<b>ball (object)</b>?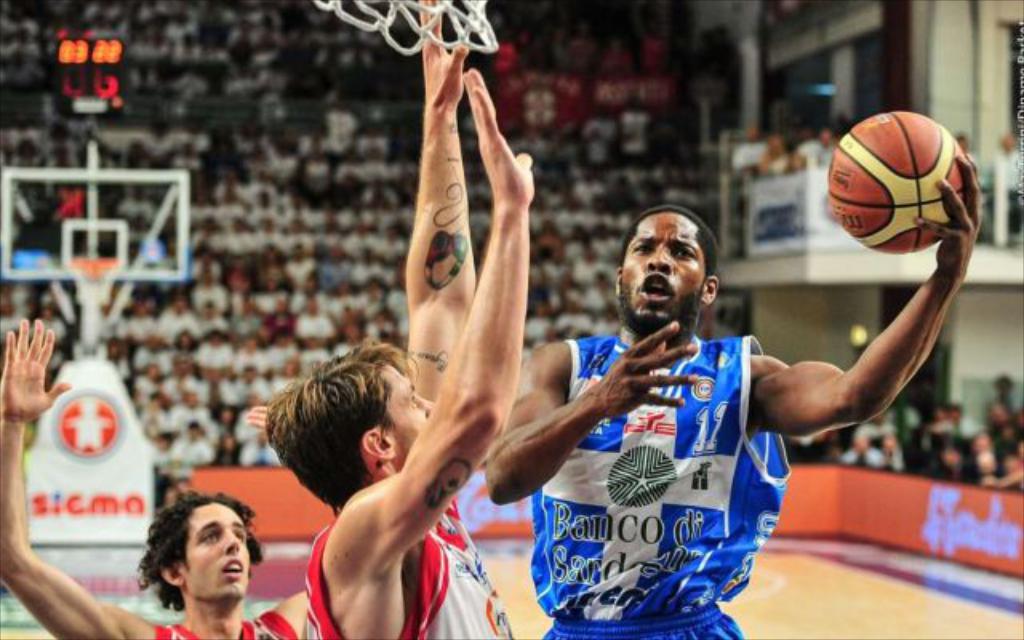
left=826, top=107, right=968, bottom=253
